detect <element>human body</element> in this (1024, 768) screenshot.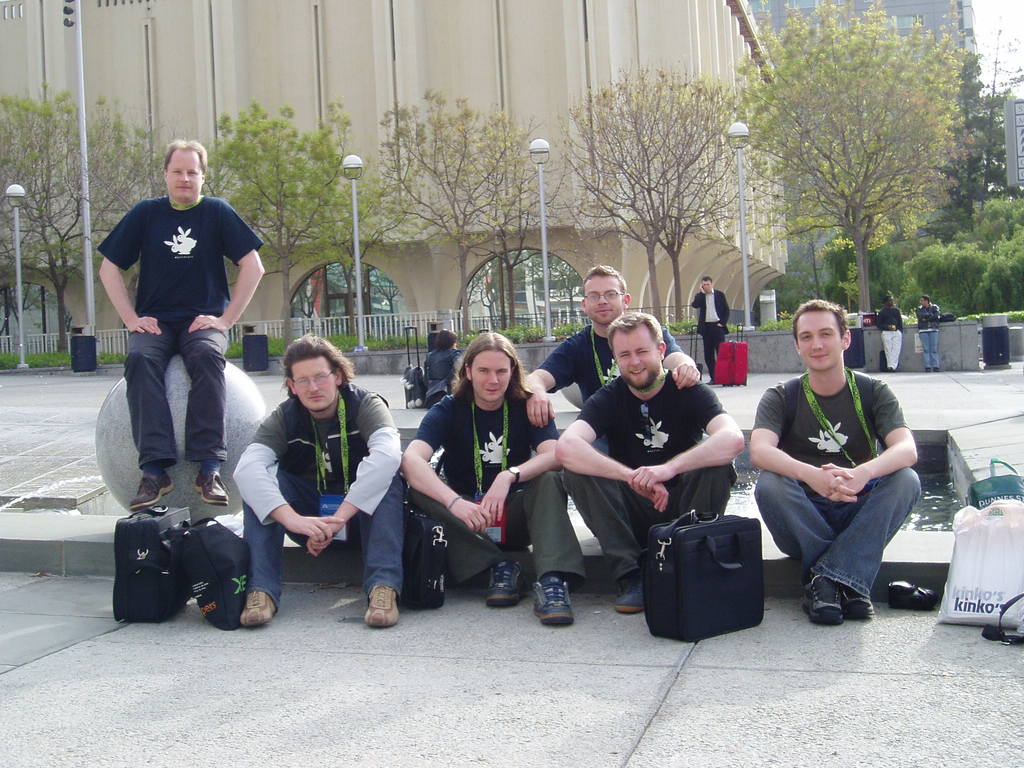
Detection: BBox(881, 292, 904, 373).
